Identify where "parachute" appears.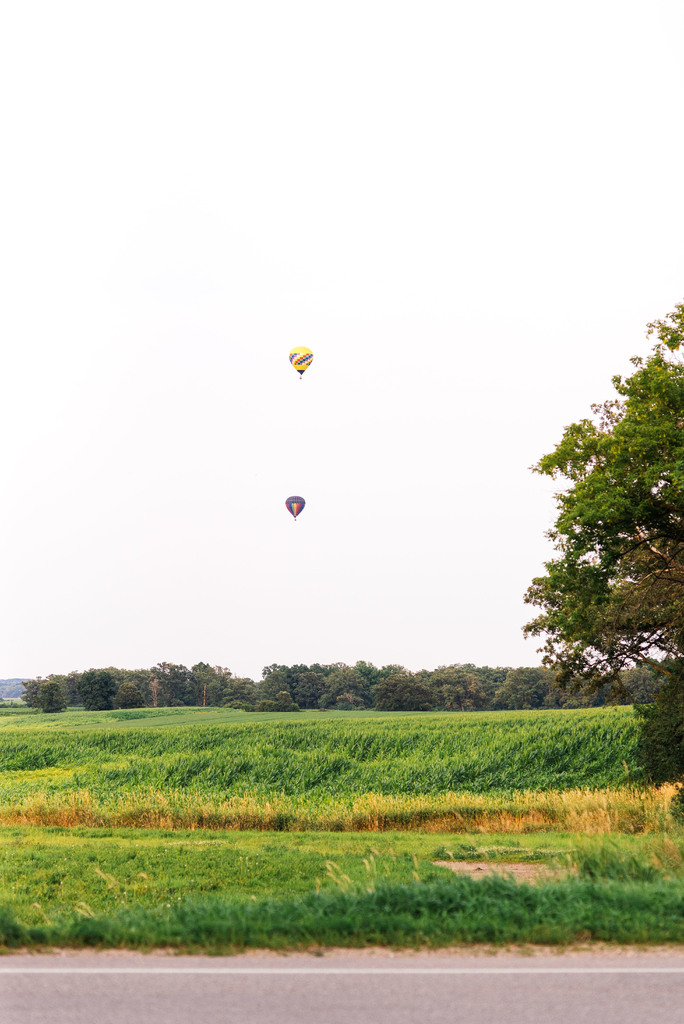
Appears at (x1=278, y1=335, x2=336, y2=392).
